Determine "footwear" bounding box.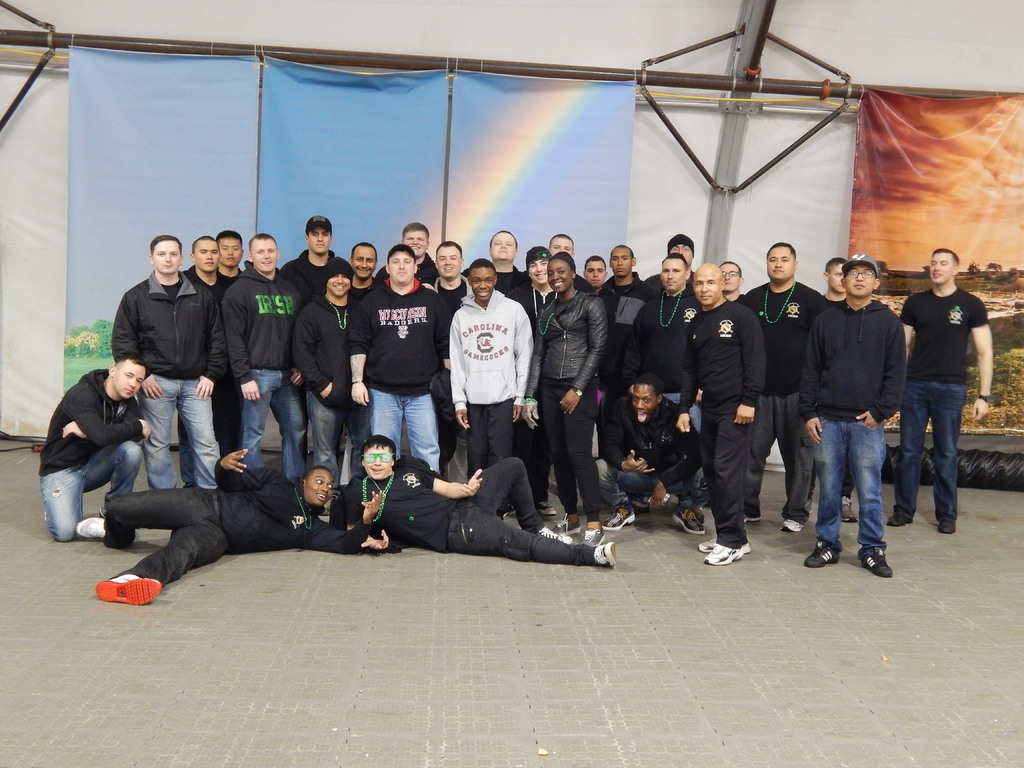
Determined: select_region(93, 573, 161, 607).
